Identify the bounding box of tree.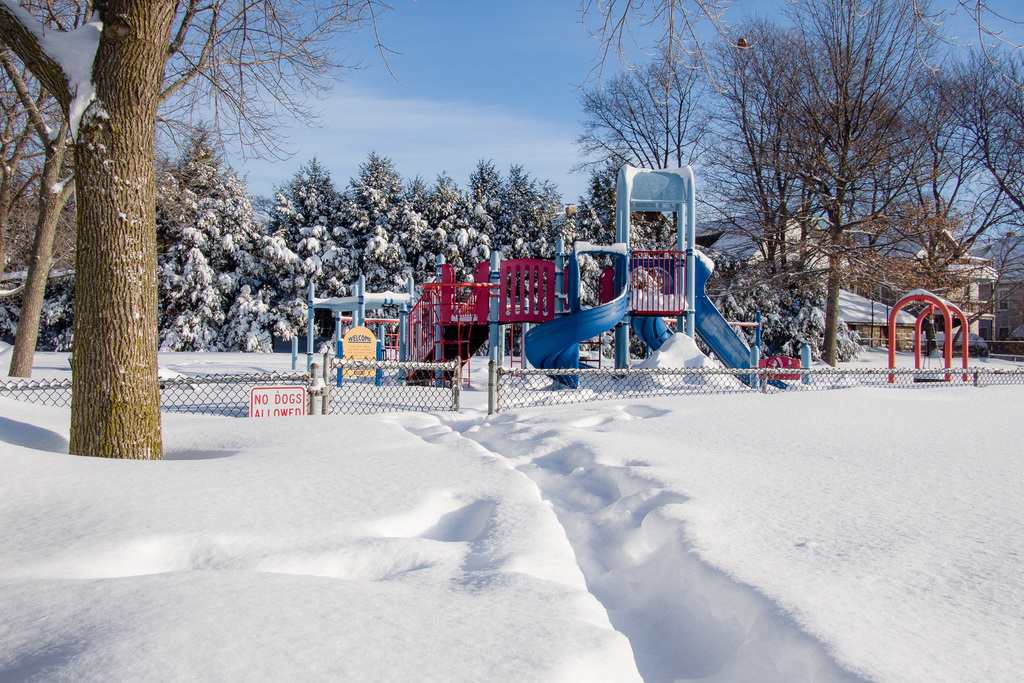
(876, 0, 1023, 352).
